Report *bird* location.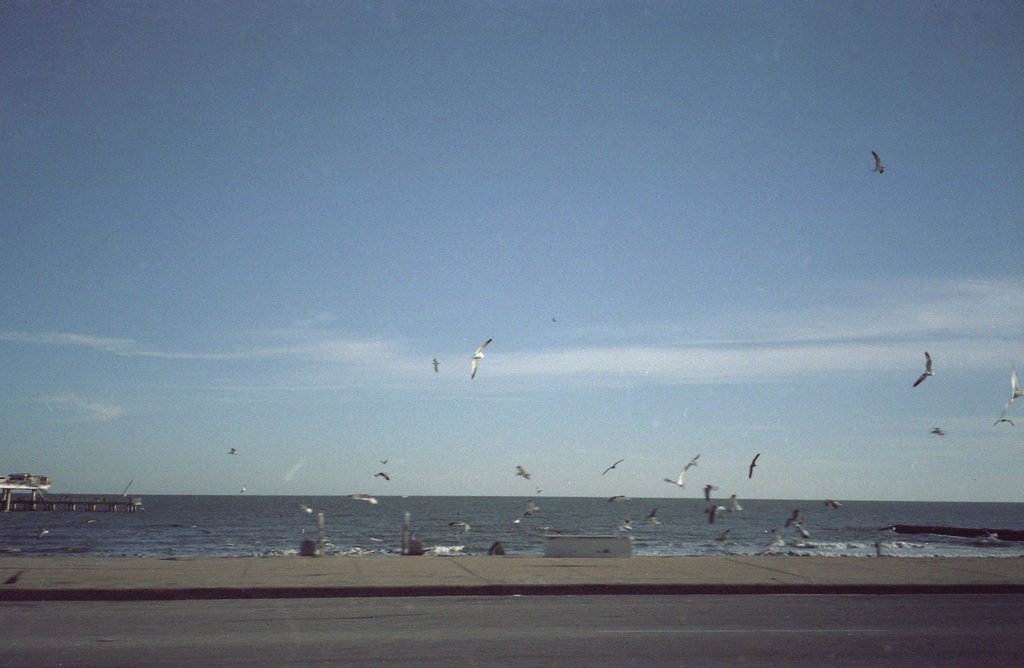
Report: box=[515, 464, 532, 482].
